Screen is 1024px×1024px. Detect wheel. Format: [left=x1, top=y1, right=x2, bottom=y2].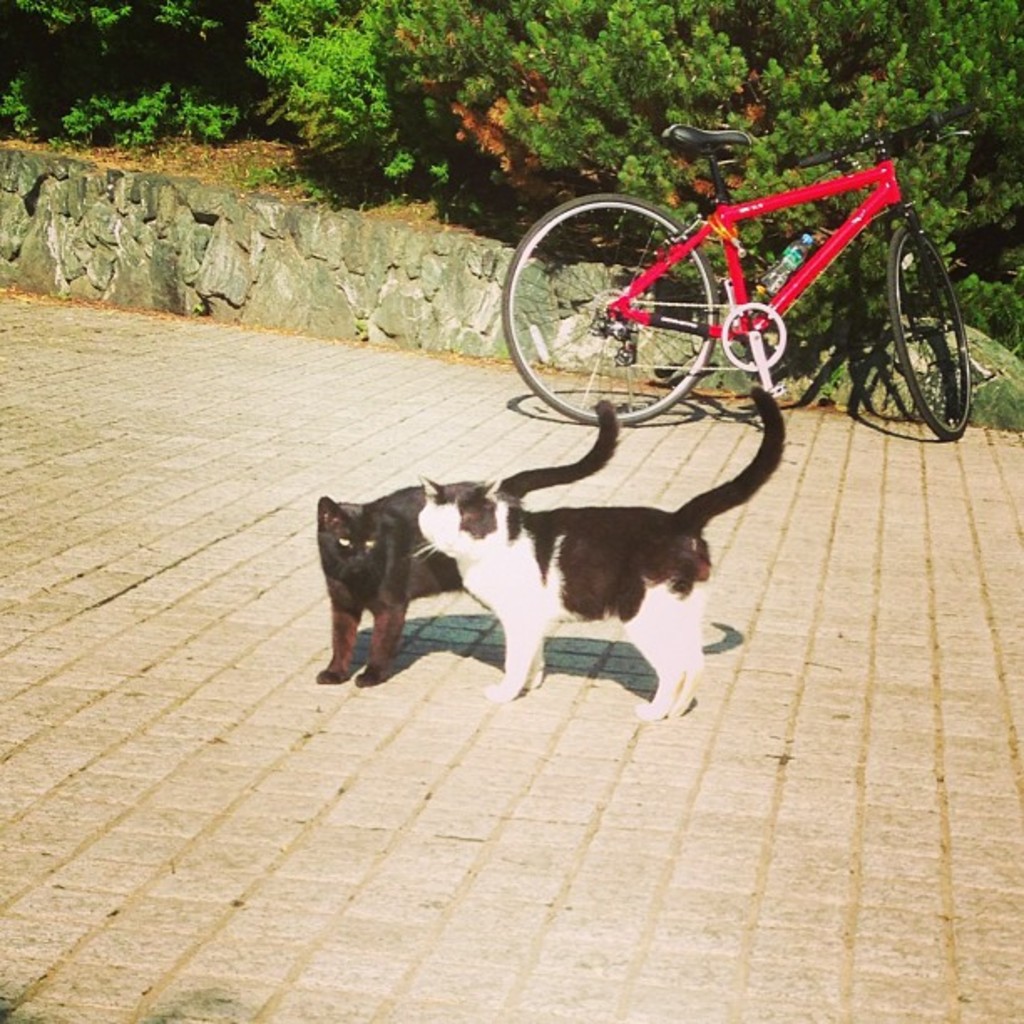
[left=880, top=231, right=977, bottom=423].
